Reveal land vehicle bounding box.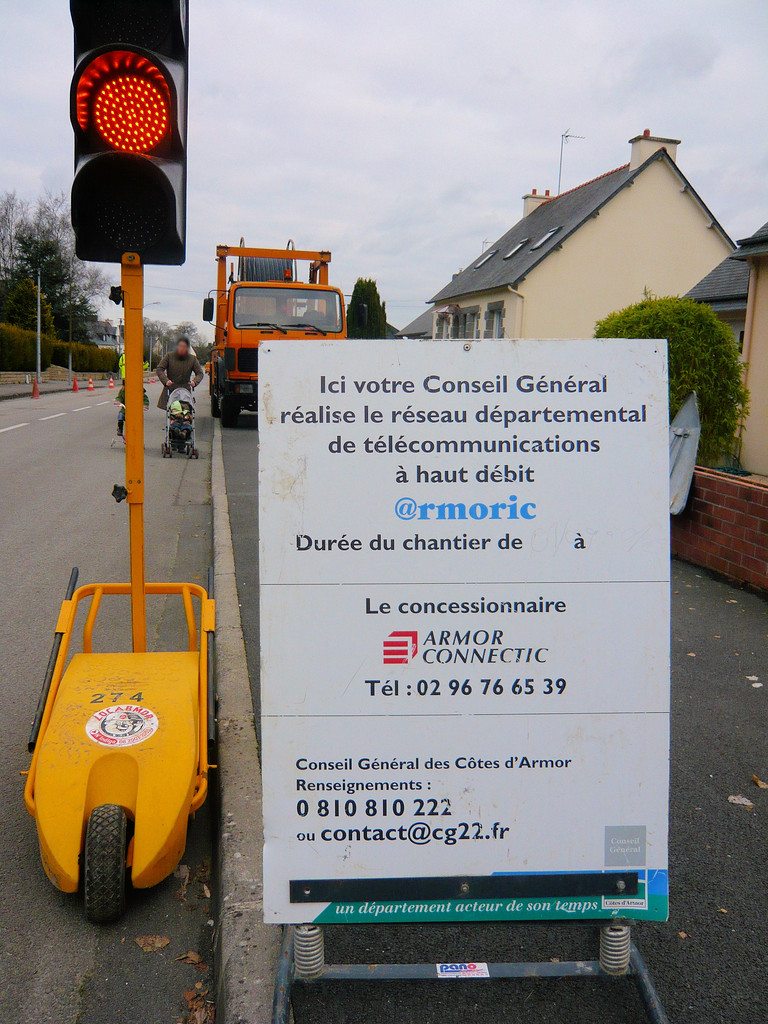
Revealed: box=[156, 376, 200, 461].
